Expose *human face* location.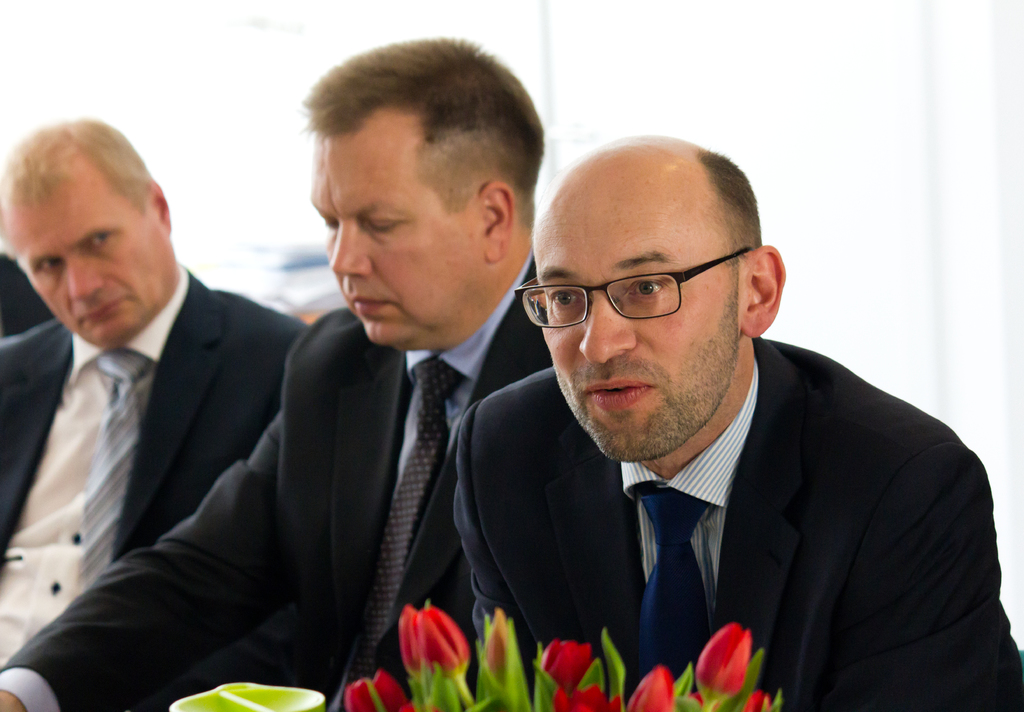
Exposed at crop(530, 150, 740, 465).
